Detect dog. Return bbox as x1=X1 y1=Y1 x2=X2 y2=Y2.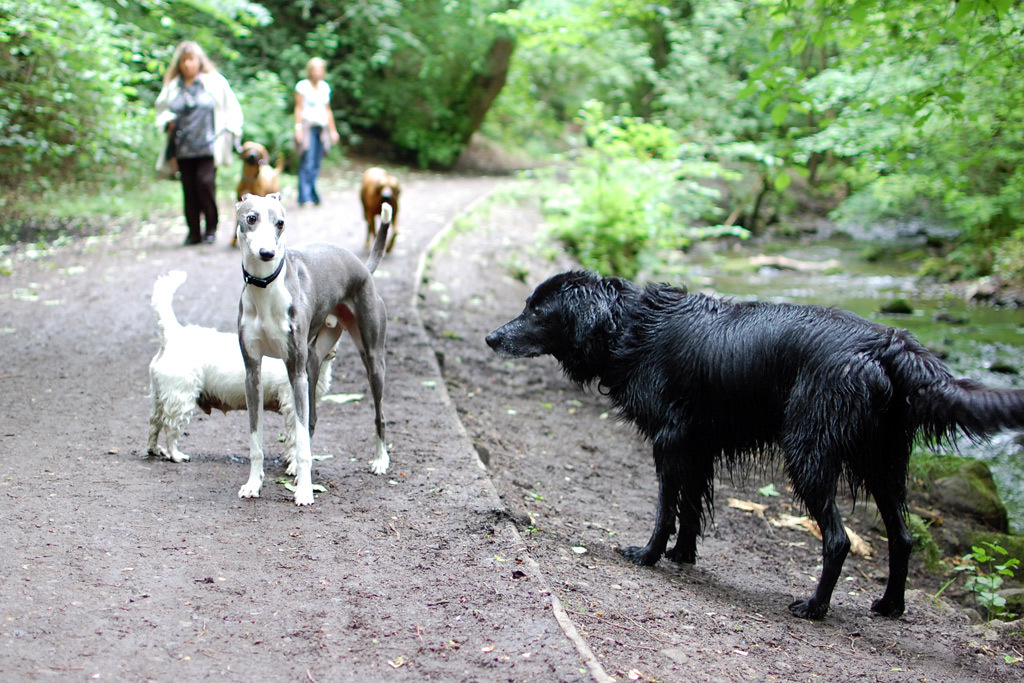
x1=139 y1=268 x2=339 y2=463.
